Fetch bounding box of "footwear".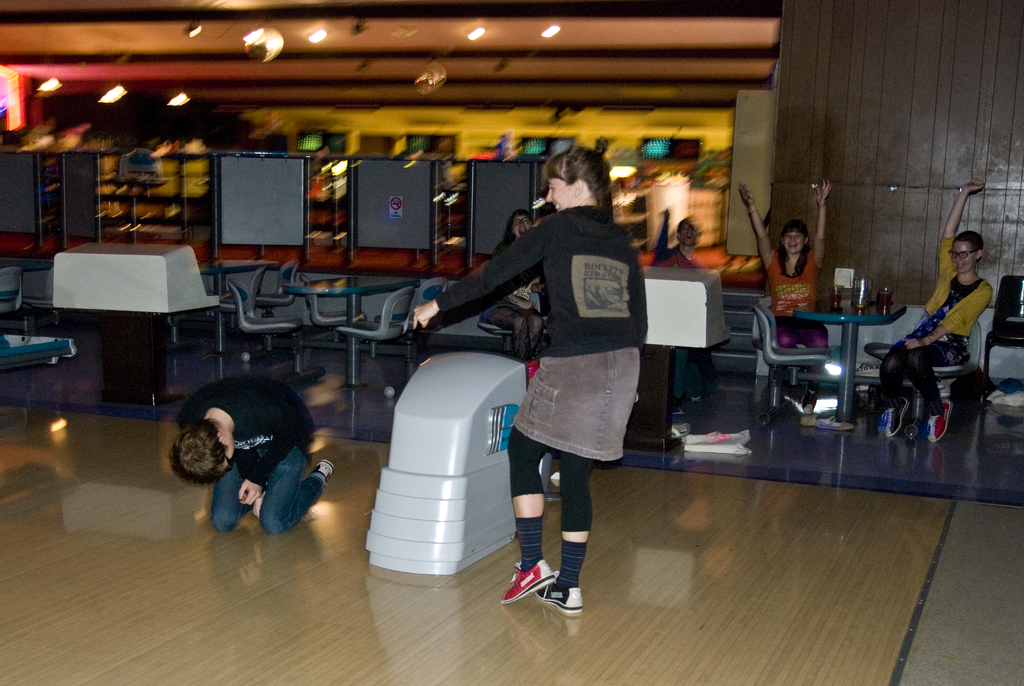
Bbox: left=532, top=572, right=585, bottom=617.
